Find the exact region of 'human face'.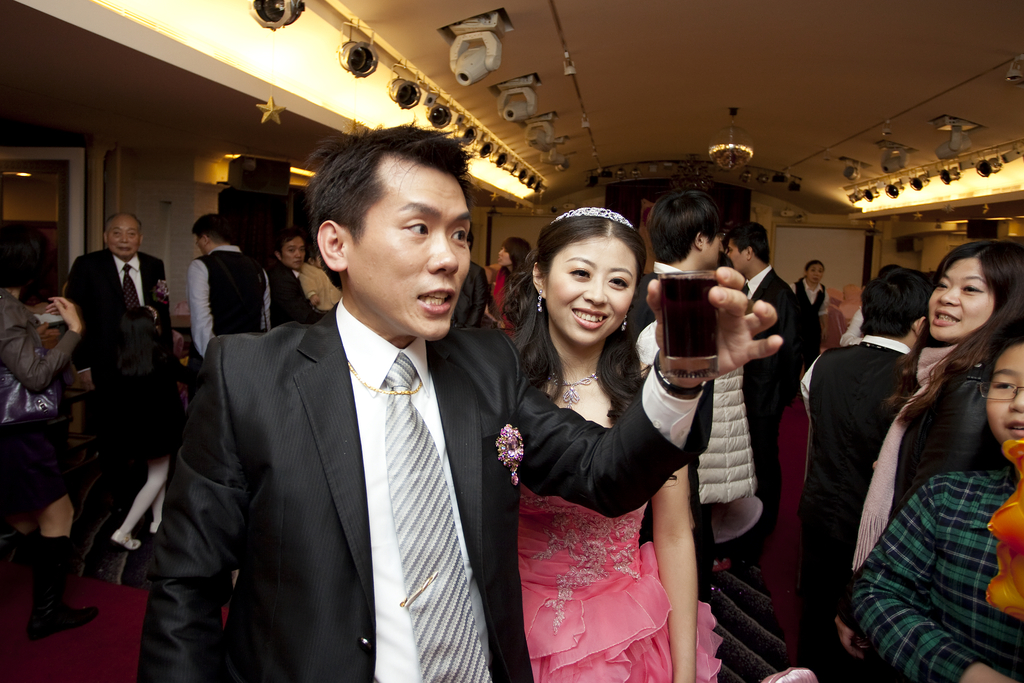
Exact region: <bbox>700, 233, 724, 266</bbox>.
